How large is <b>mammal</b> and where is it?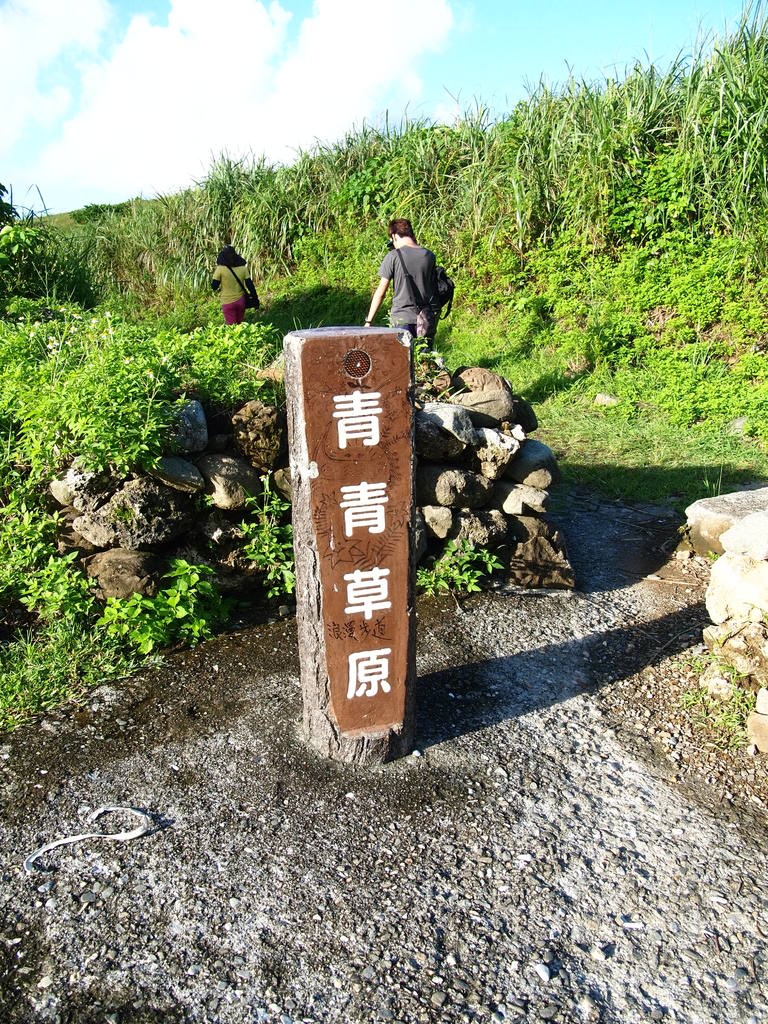
Bounding box: region(362, 211, 456, 317).
